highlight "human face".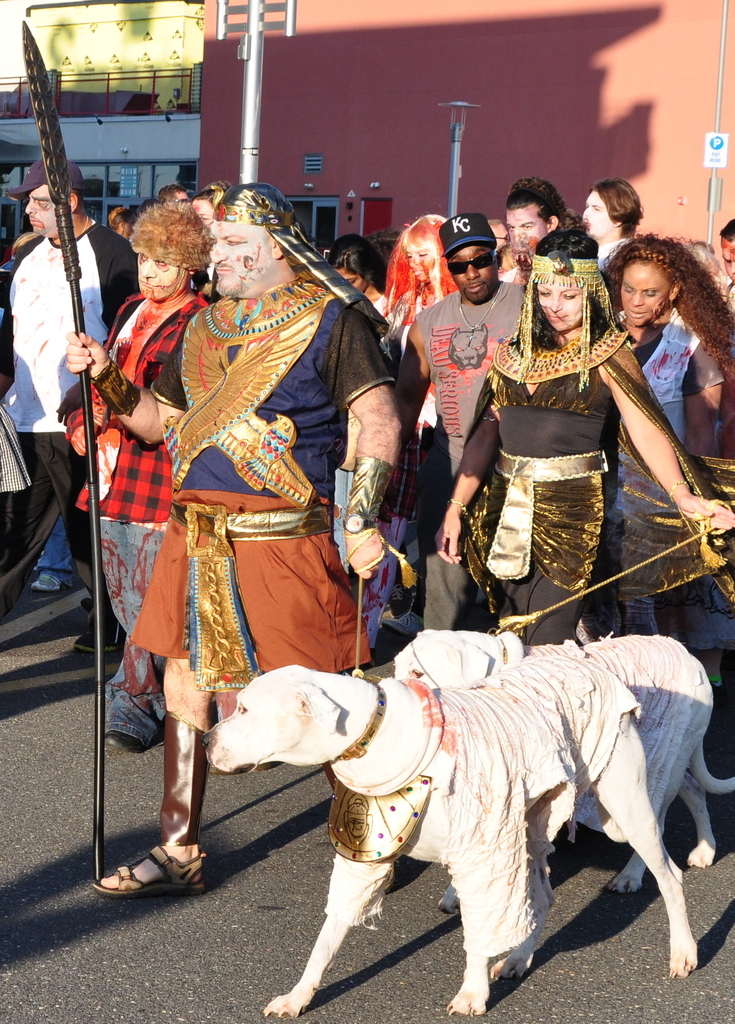
Highlighted region: box=[195, 202, 214, 226].
